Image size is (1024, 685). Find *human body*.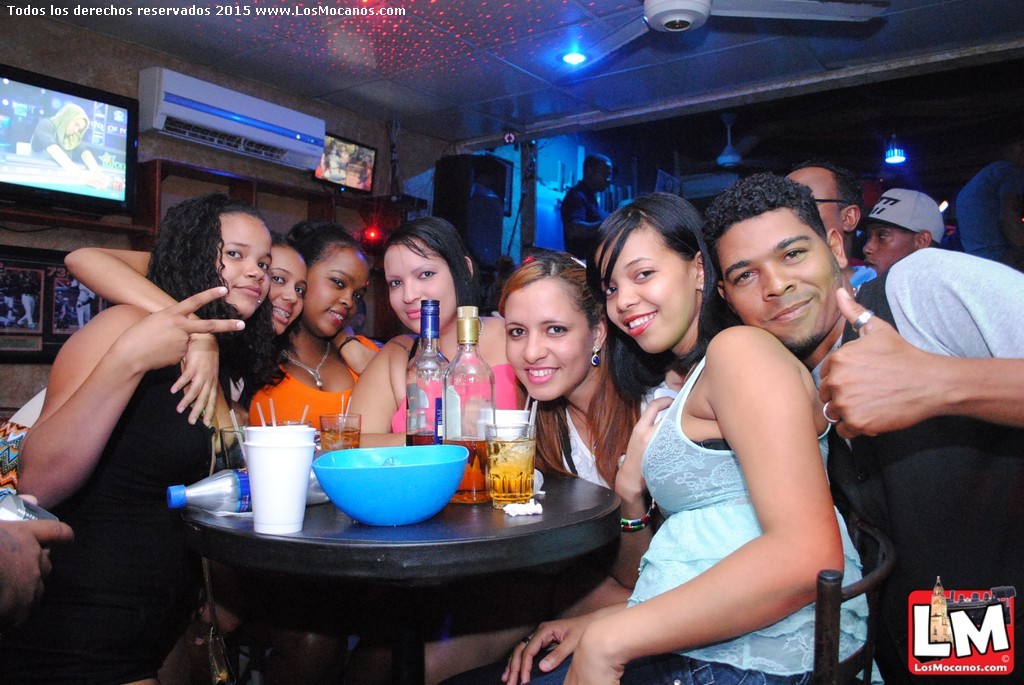
(x1=566, y1=156, x2=606, y2=259).
